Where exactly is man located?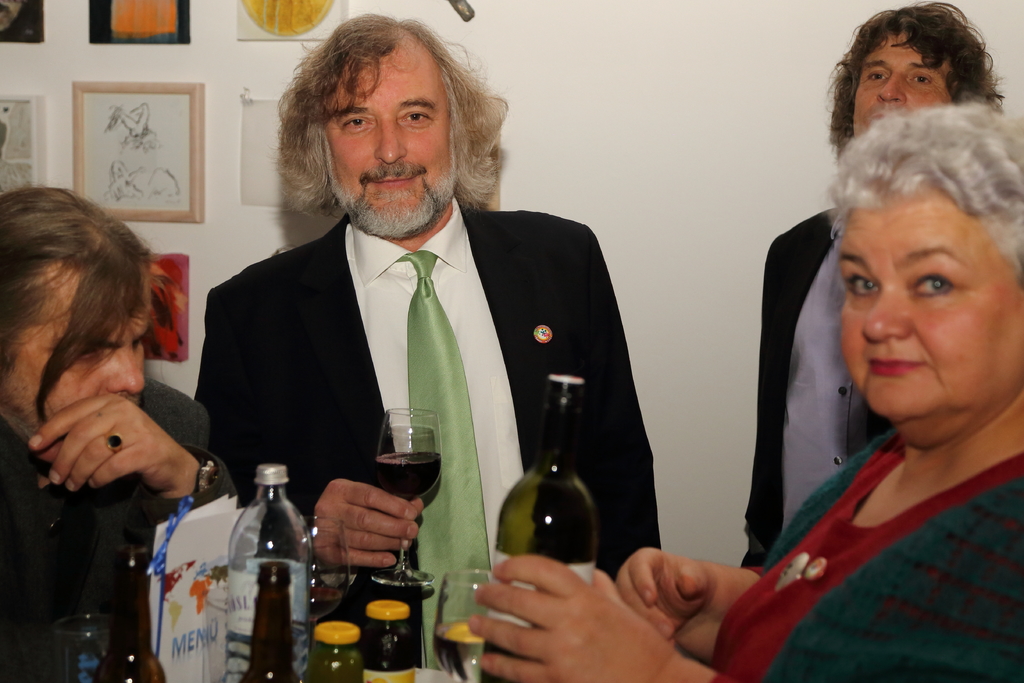
Its bounding box is select_region(739, 0, 1004, 572).
